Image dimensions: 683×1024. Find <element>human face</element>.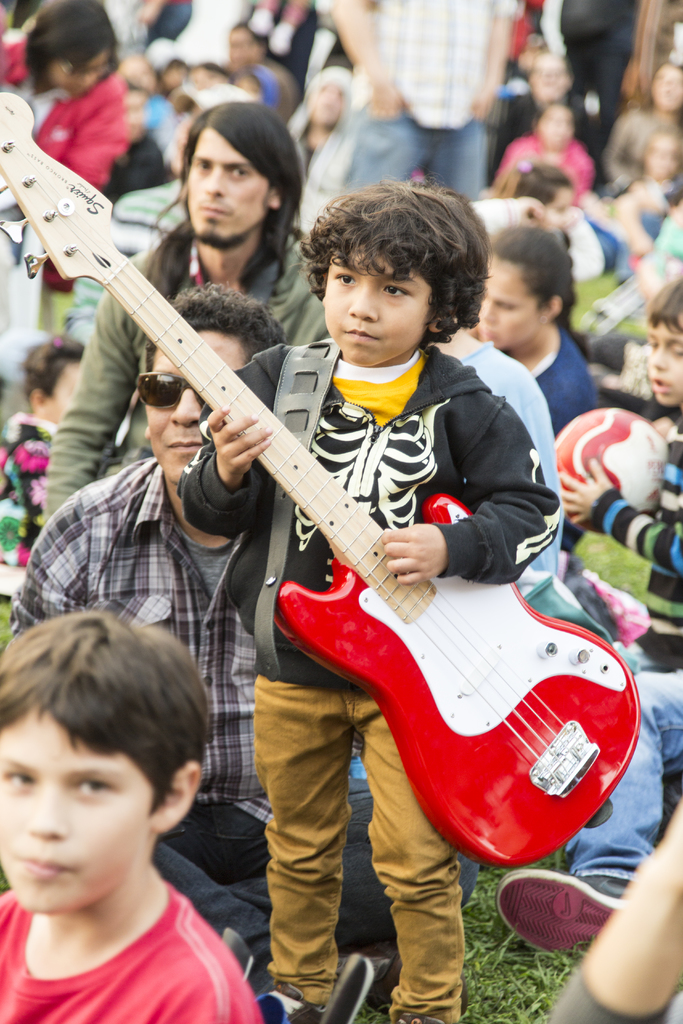
(482,248,541,348).
